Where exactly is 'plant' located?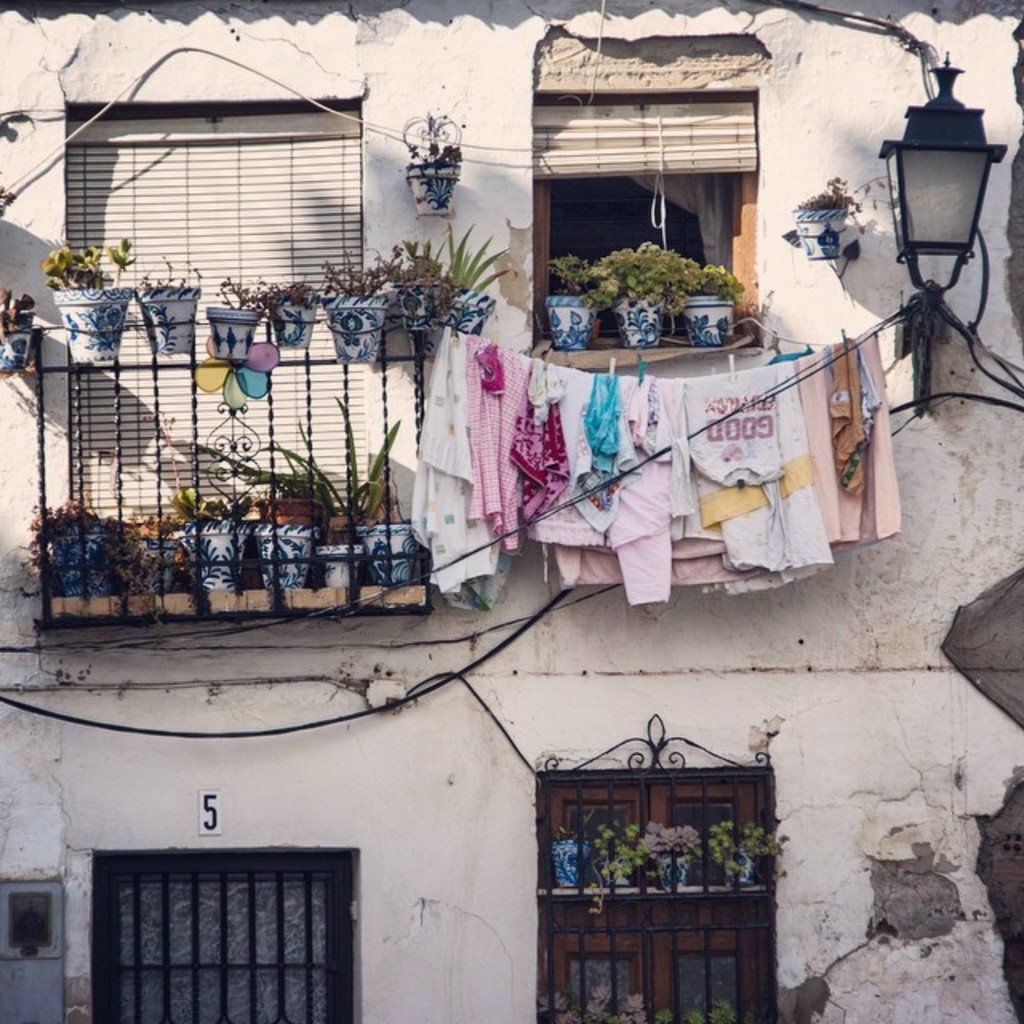
Its bounding box is Rect(395, 248, 459, 312).
